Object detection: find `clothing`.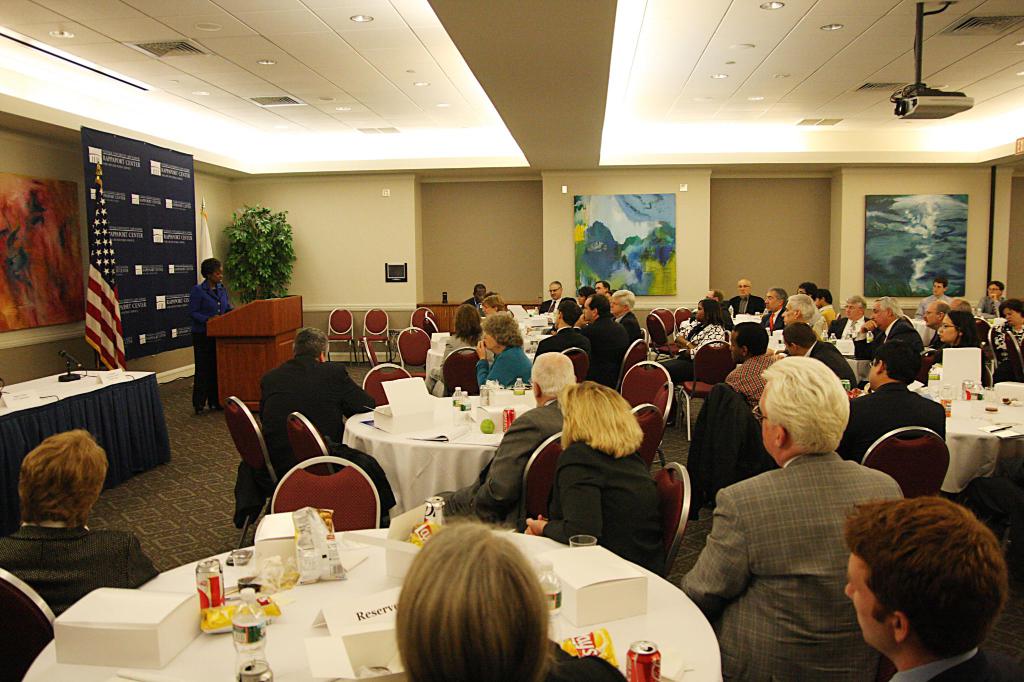
Rect(819, 305, 836, 326).
